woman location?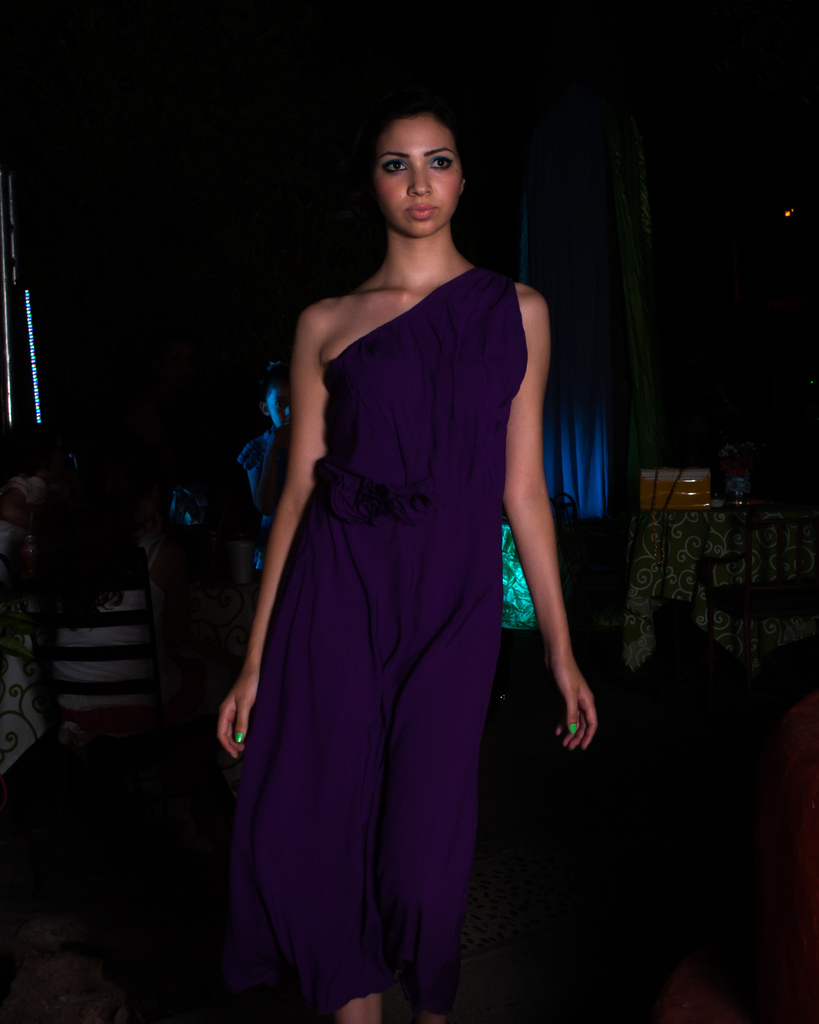
218:102:603:1023
